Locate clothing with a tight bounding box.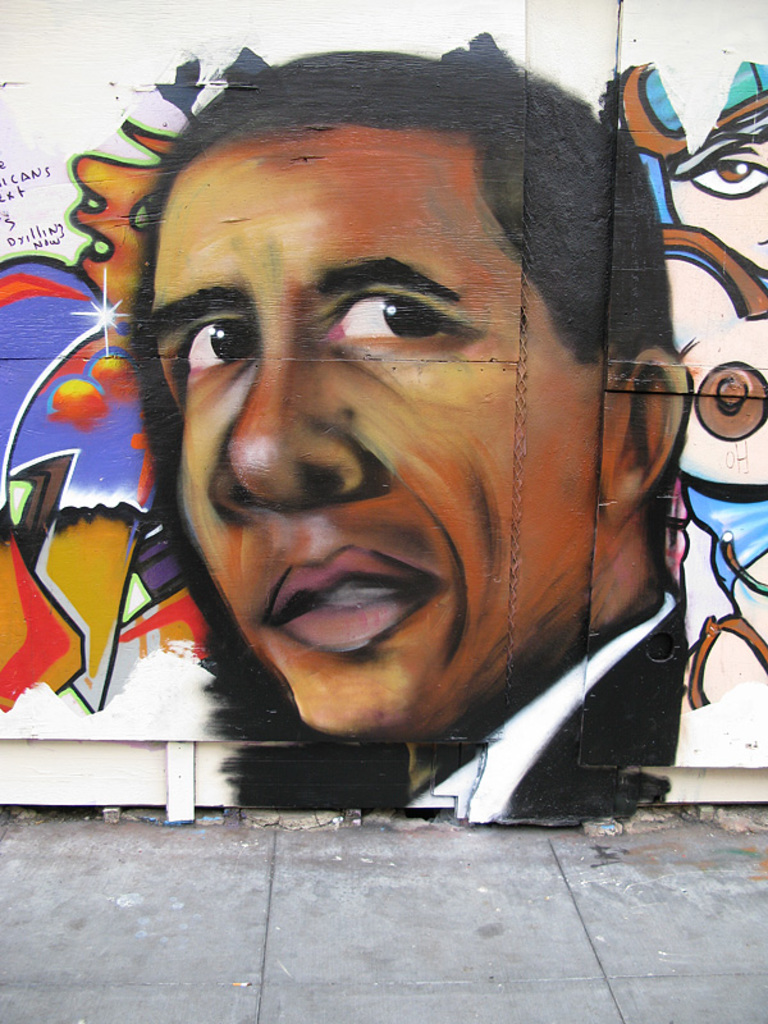
rect(403, 584, 682, 827).
